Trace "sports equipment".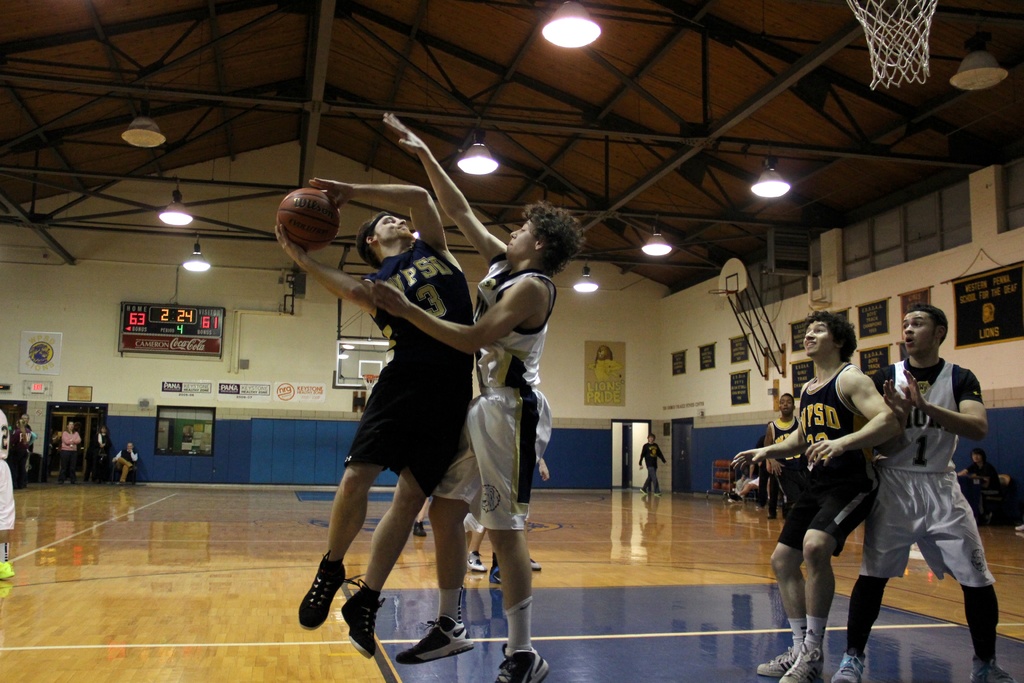
Traced to [343,580,387,659].
